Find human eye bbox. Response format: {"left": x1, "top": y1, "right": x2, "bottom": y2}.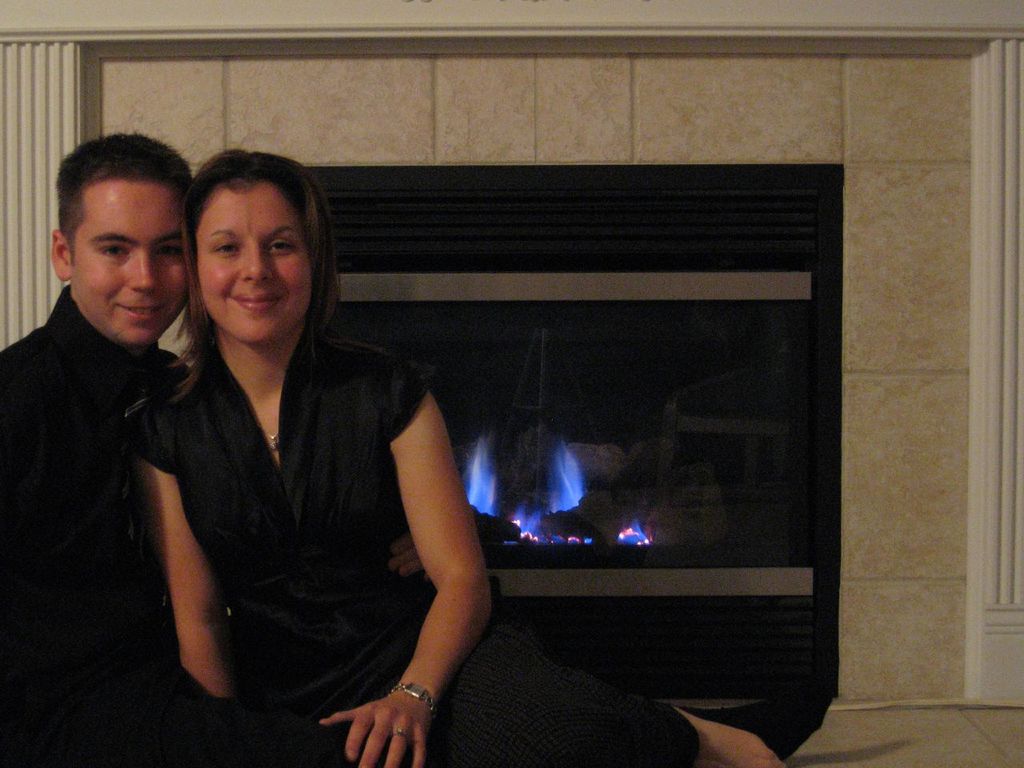
{"left": 154, "top": 242, "right": 186, "bottom": 260}.
